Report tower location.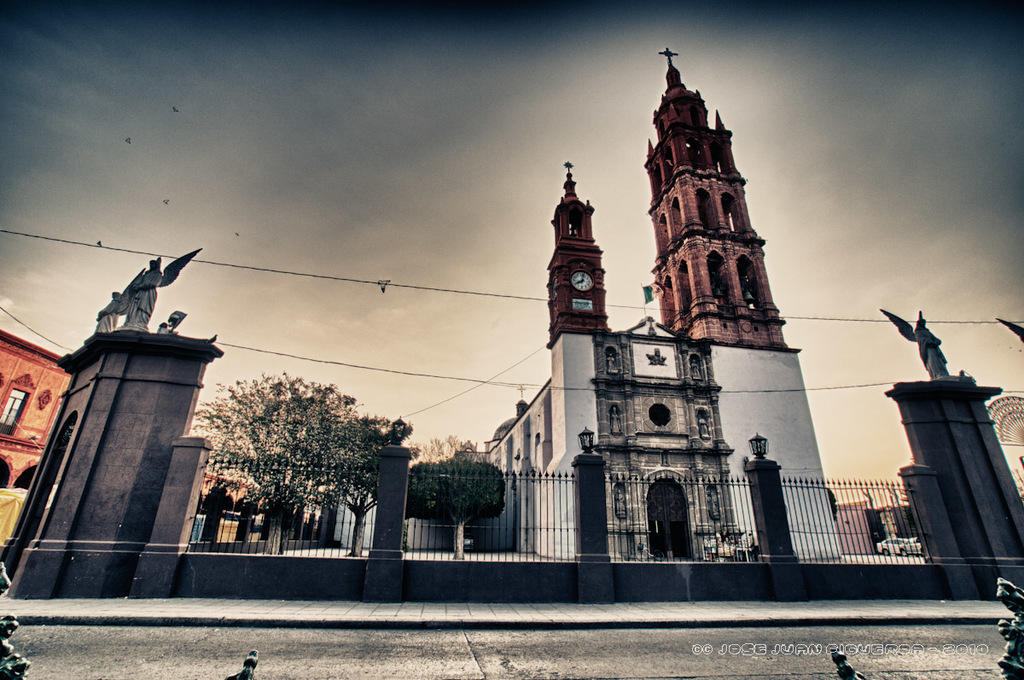
Report: {"x1": 635, "y1": 55, "x2": 808, "y2": 381}.
